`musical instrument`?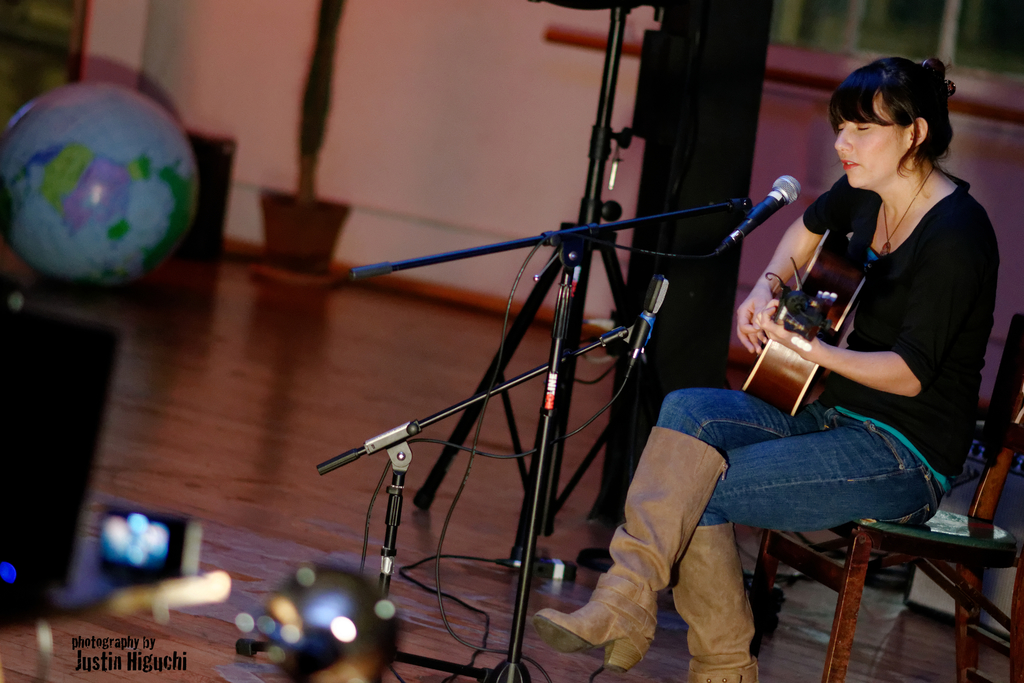
bbox=[740, 227, 875, 419]
